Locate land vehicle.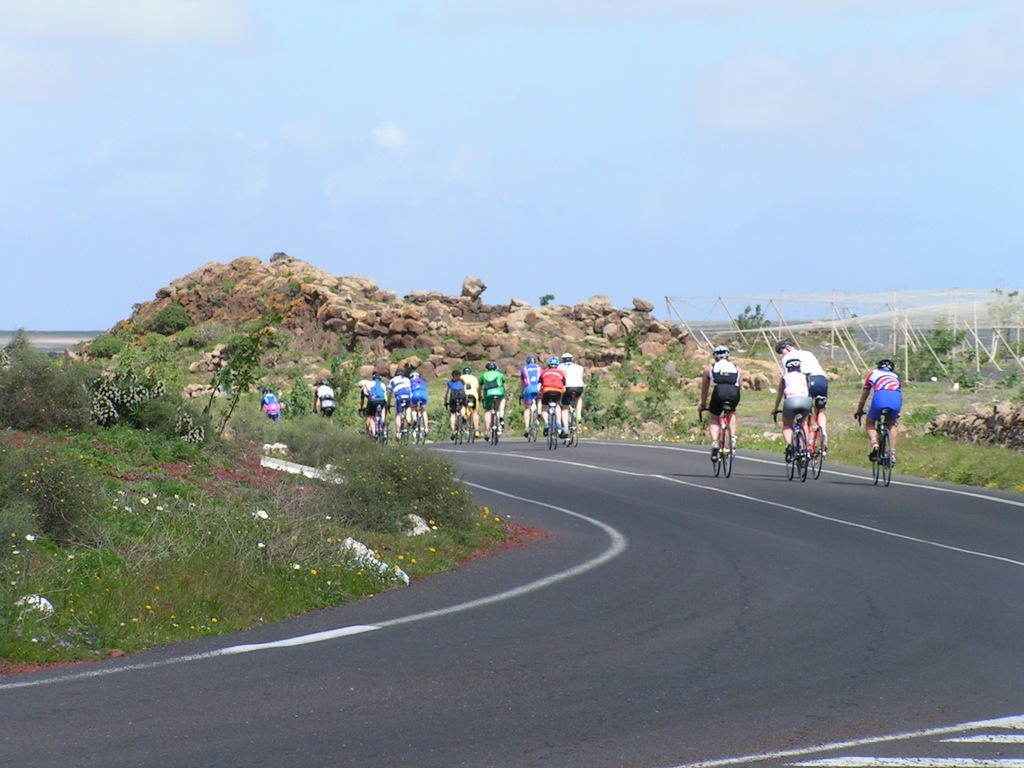
Bounding box: 698:407:734:482.
